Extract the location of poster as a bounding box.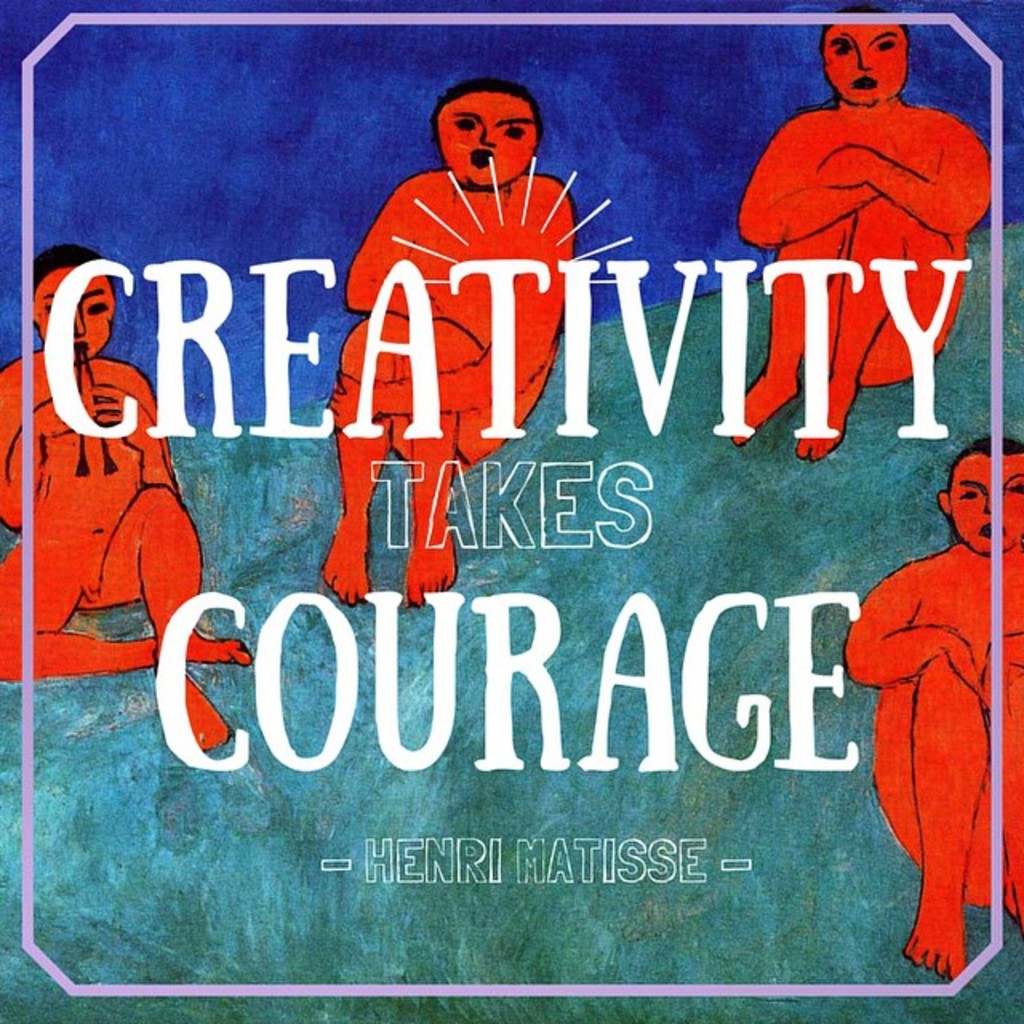
[2, 2, 1022, 1022].
